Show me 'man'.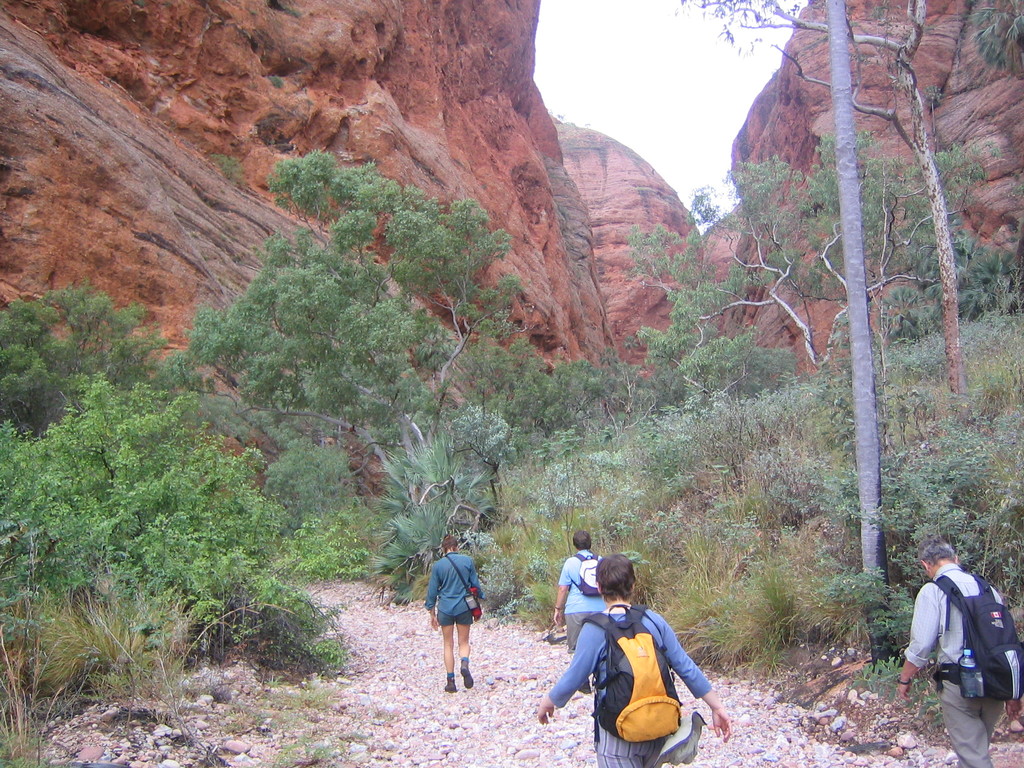
'man' is here: (left=551, top=529, right=607, bottom=693).
